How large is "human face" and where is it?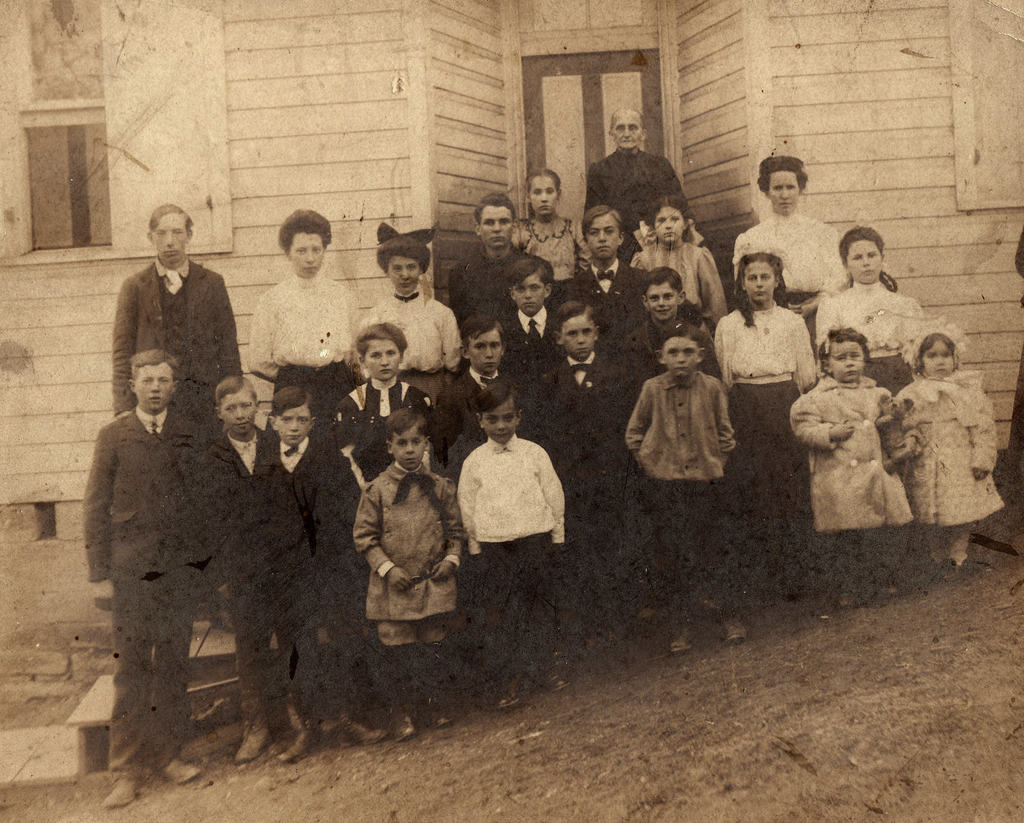
Bounding box: BBox(221, 389, 257, 434).
